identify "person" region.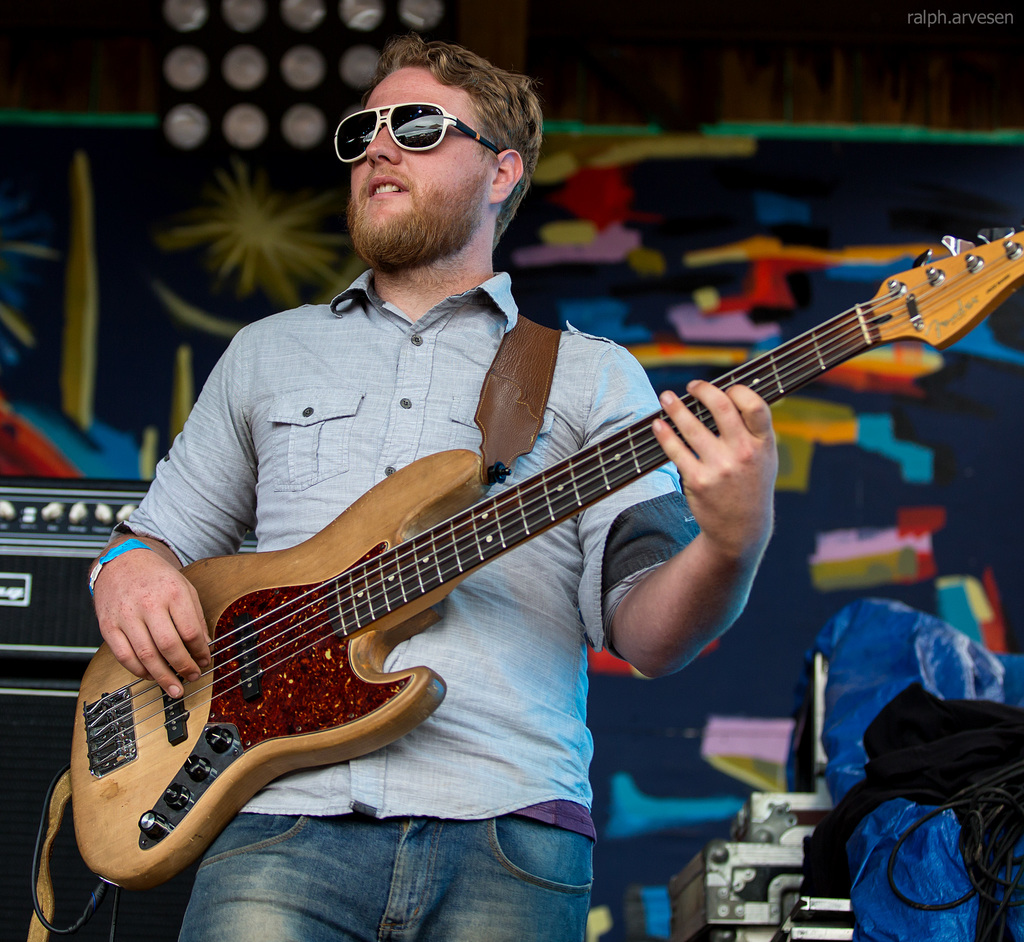
Region: locate(86, 31, 778, 941).
